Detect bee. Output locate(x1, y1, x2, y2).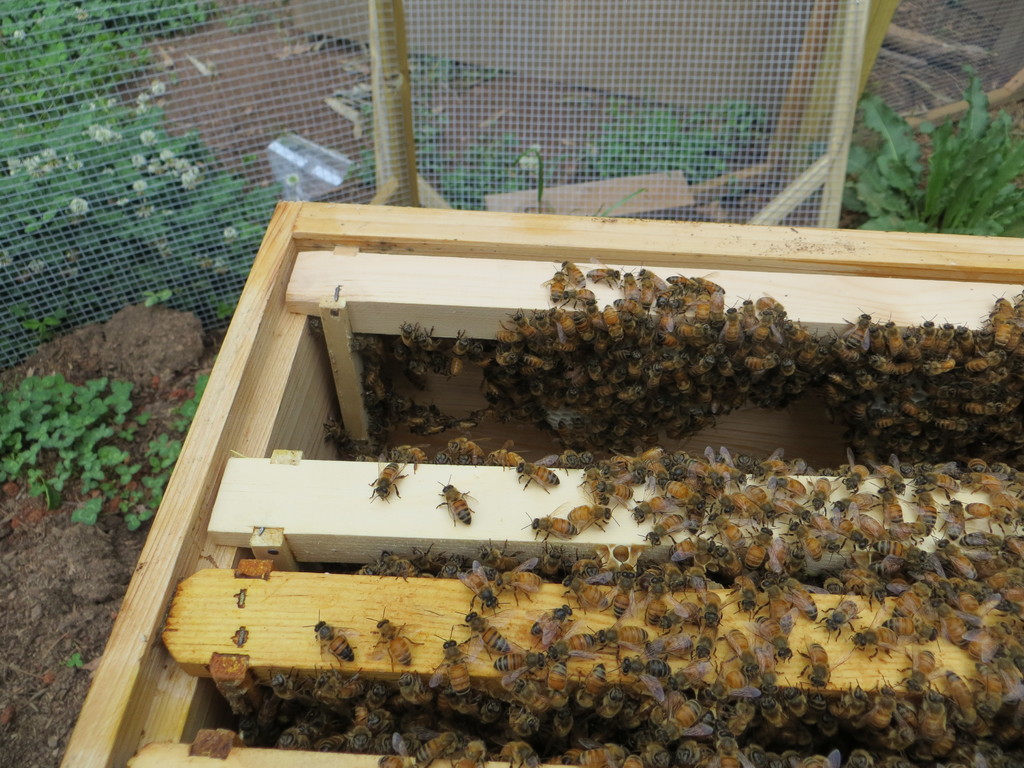
locate(370, 612, 423, 671).
